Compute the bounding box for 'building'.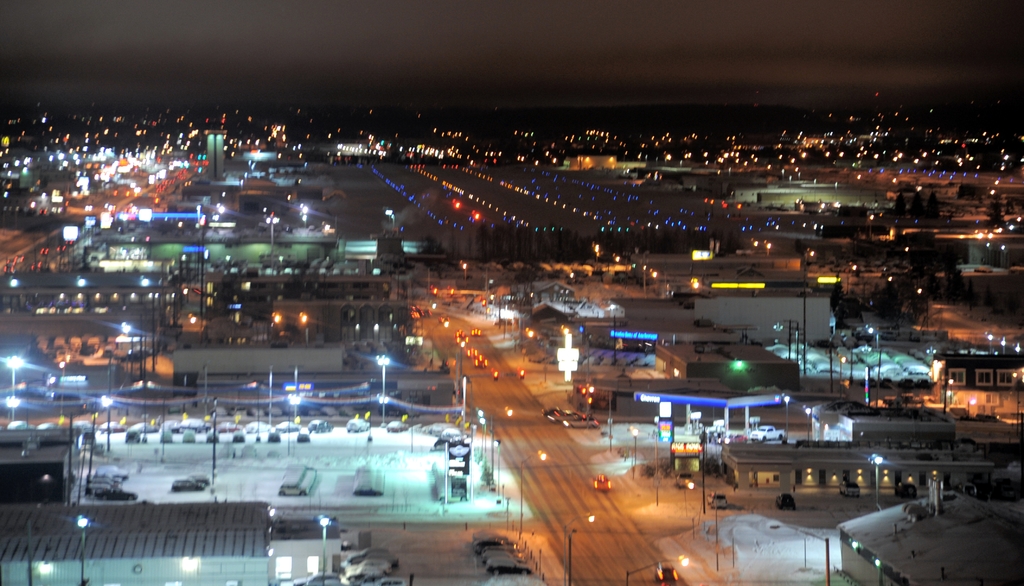
x1=611, y1=284, x2=834, y2=345.
